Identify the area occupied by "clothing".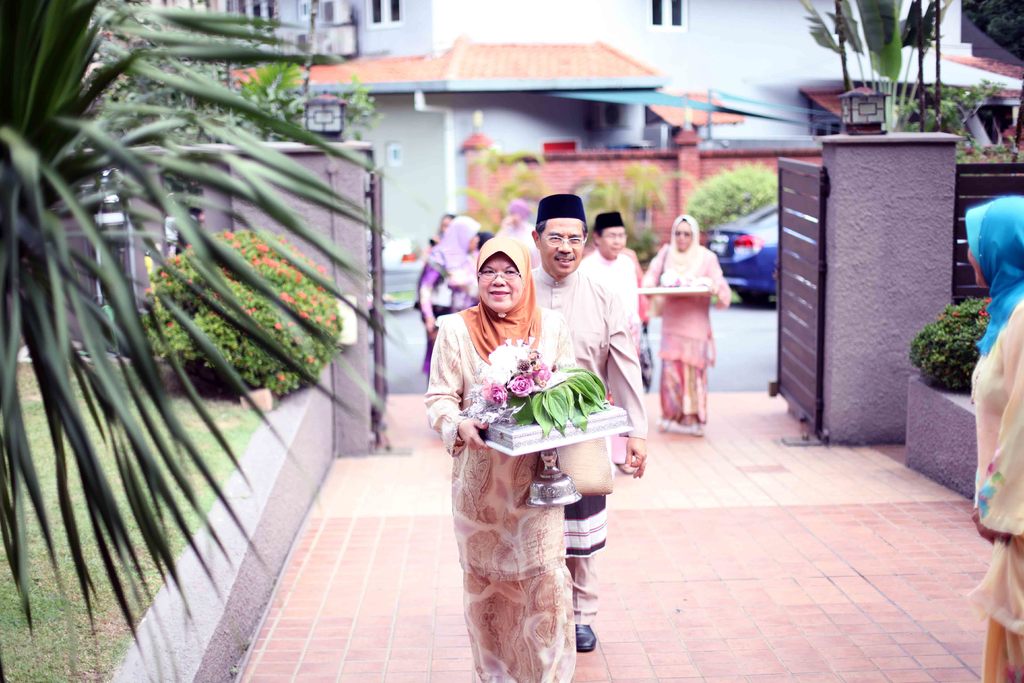
Area: detection(417, 314, 565, 682).
